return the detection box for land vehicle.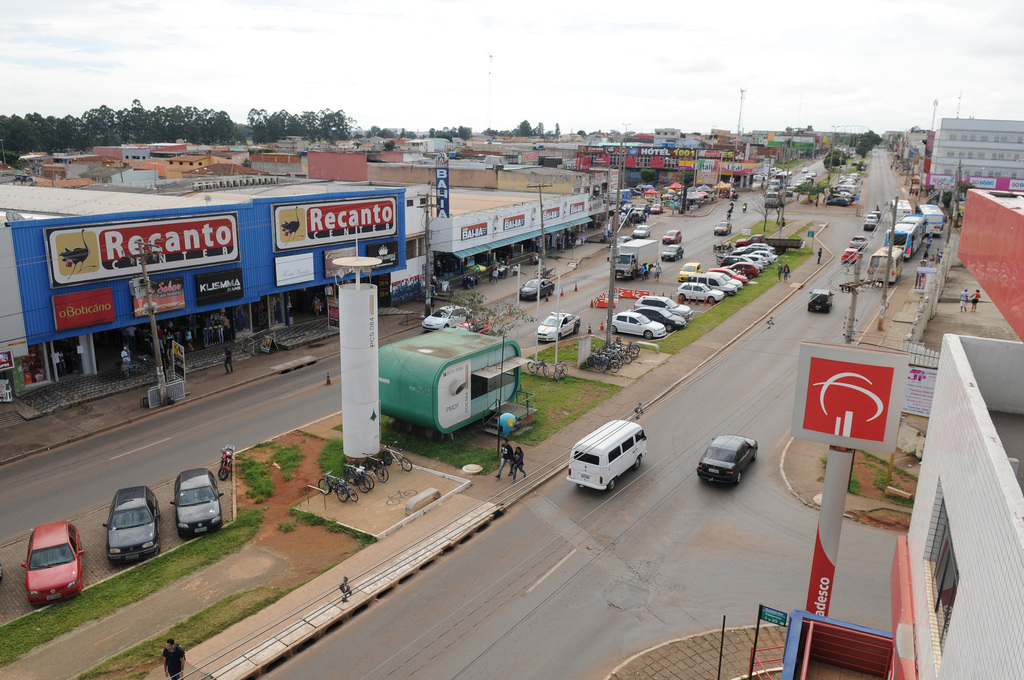
<box>662,243,685,263</box>.
